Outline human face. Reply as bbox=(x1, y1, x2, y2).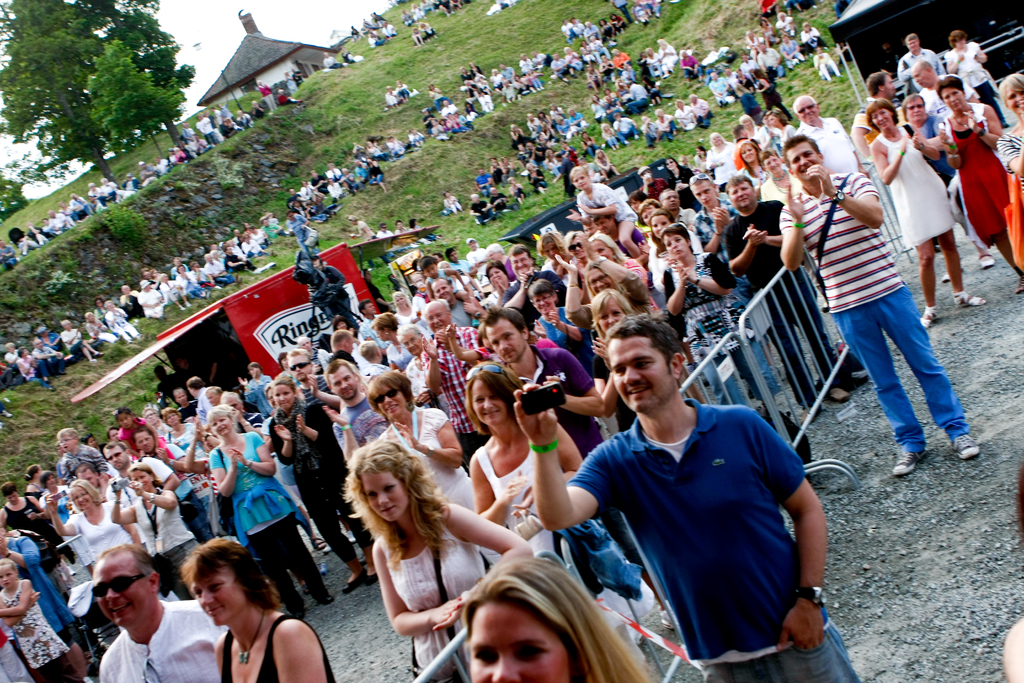
bbox=(787, 143, 820, 183).
